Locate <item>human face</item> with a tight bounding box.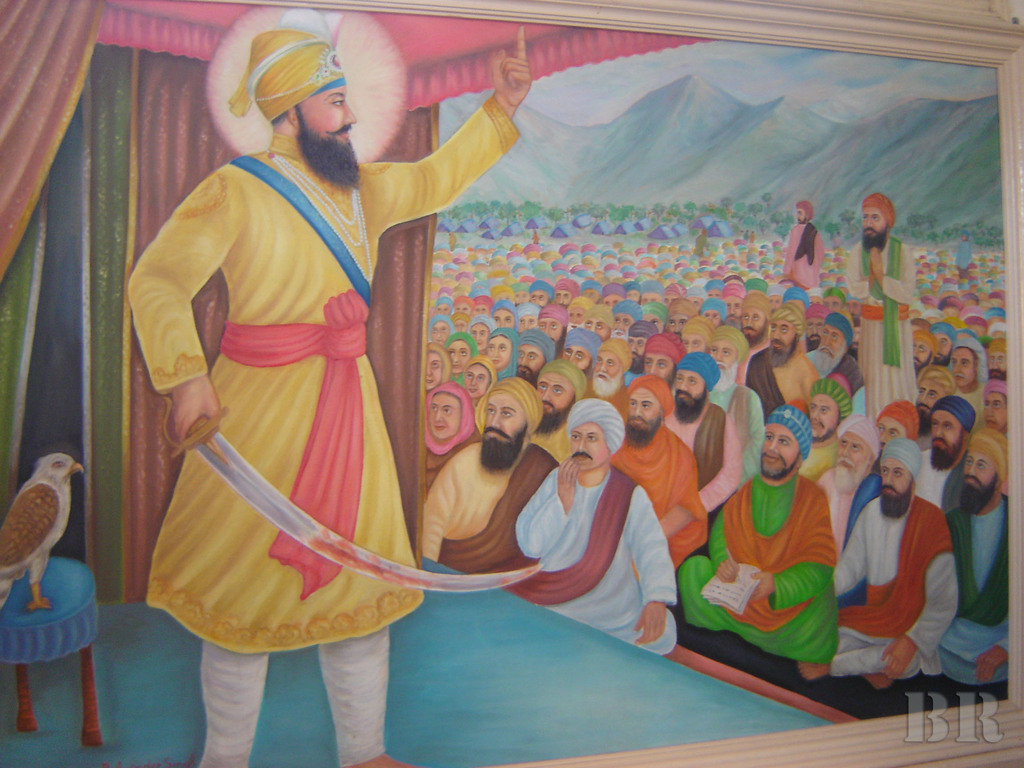
961, 450, 993, 499.
